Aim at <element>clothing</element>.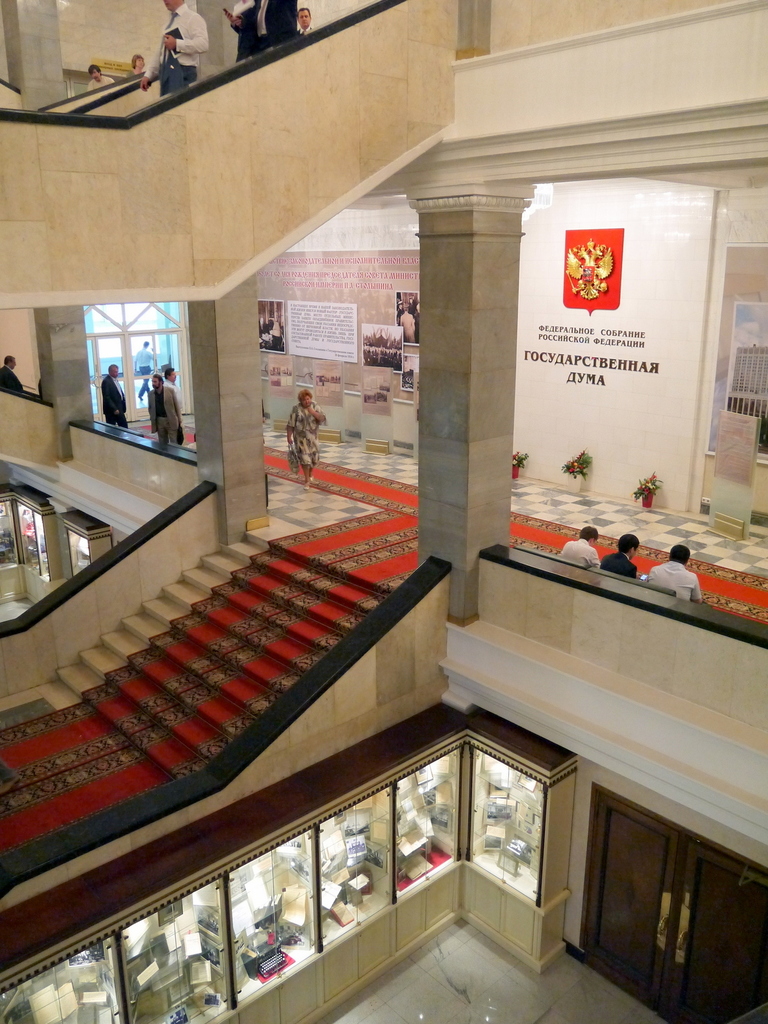
Aimed at bbox=[559, 536, 599, 569].
